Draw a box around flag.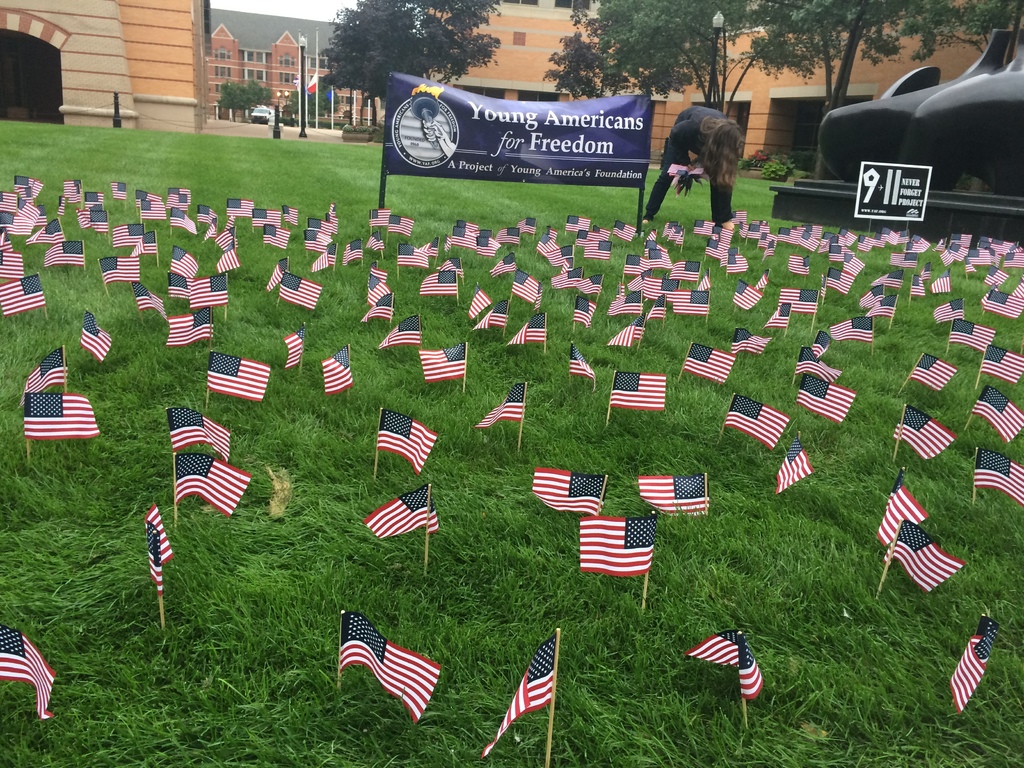
[529, 468, 607, 519].
